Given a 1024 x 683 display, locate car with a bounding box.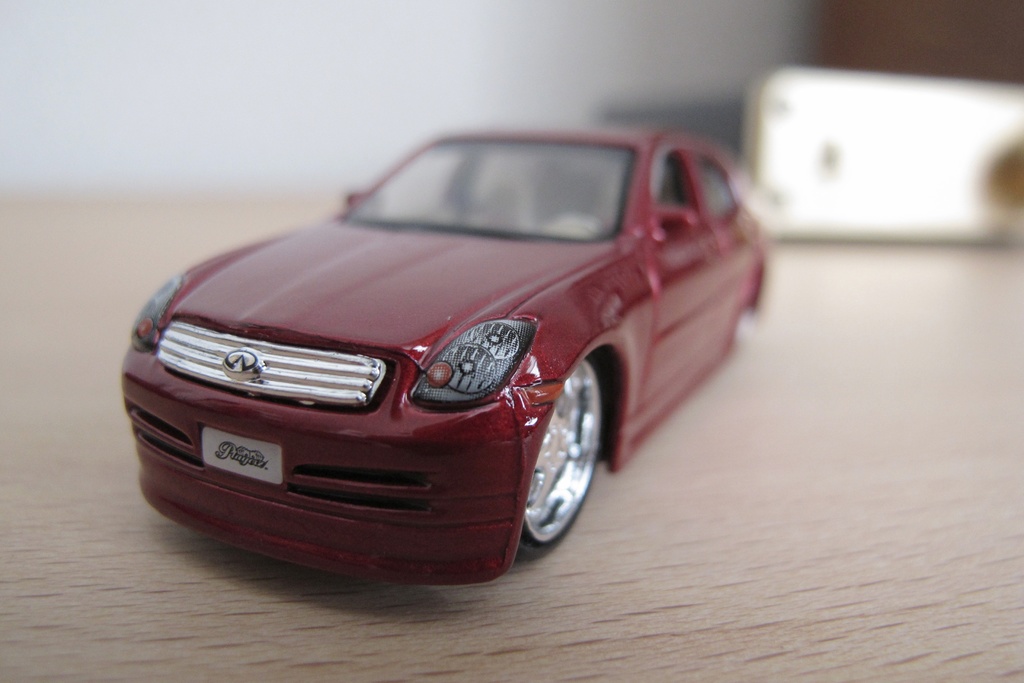
Located: 120,130,775,584.
